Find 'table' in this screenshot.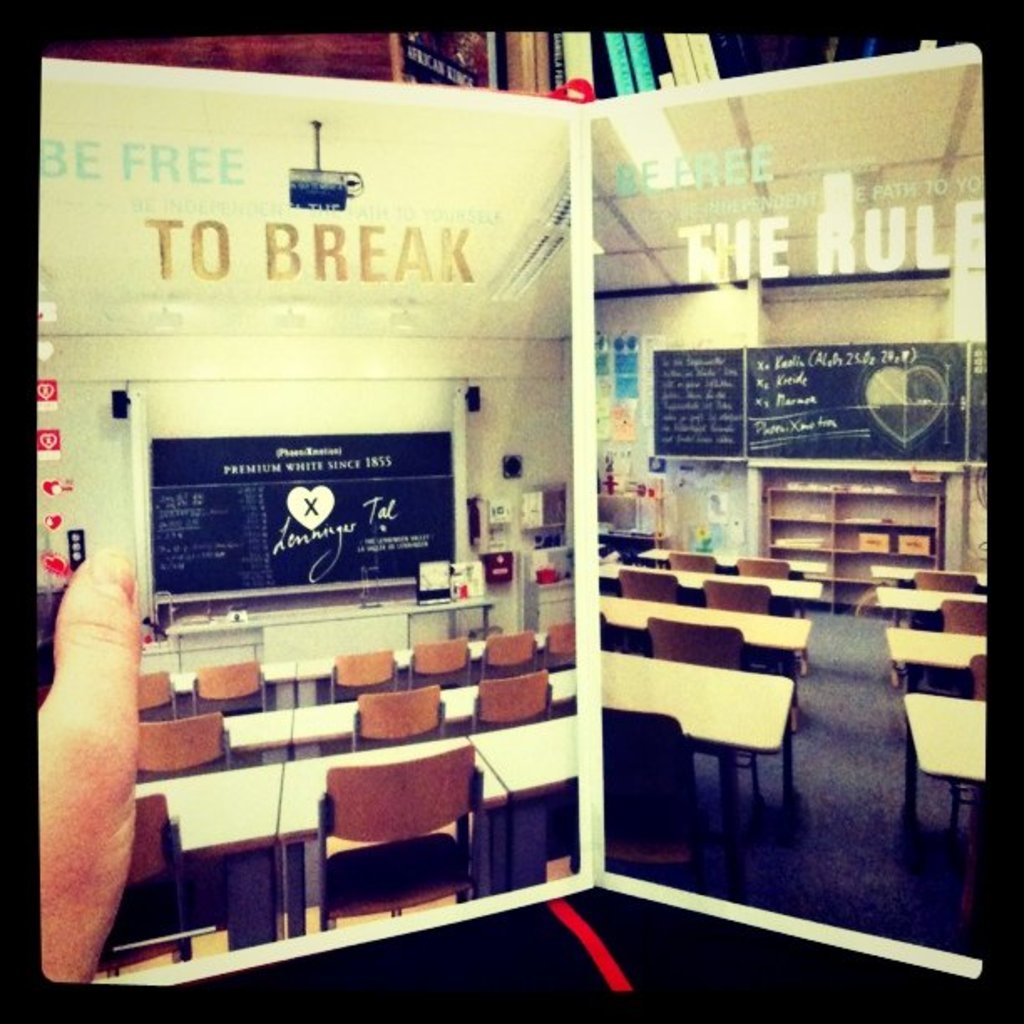
The bounding box for 'table' is left=470, top=723, right=576, bottom=902.
